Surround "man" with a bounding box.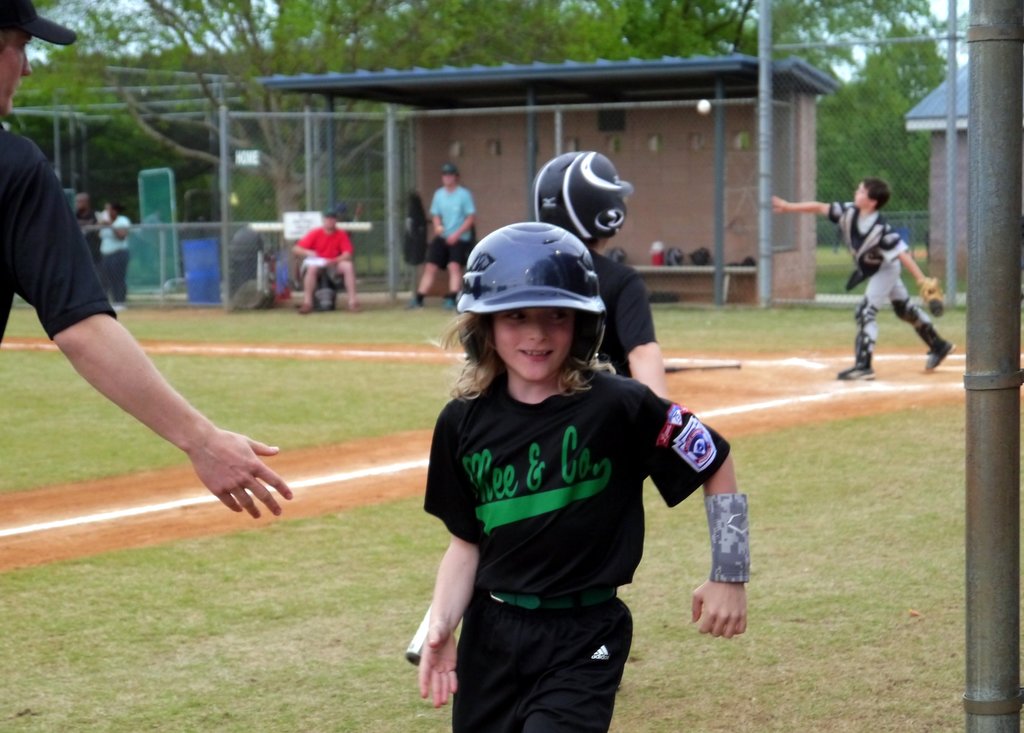
locate(289, 209, 359, 314).
